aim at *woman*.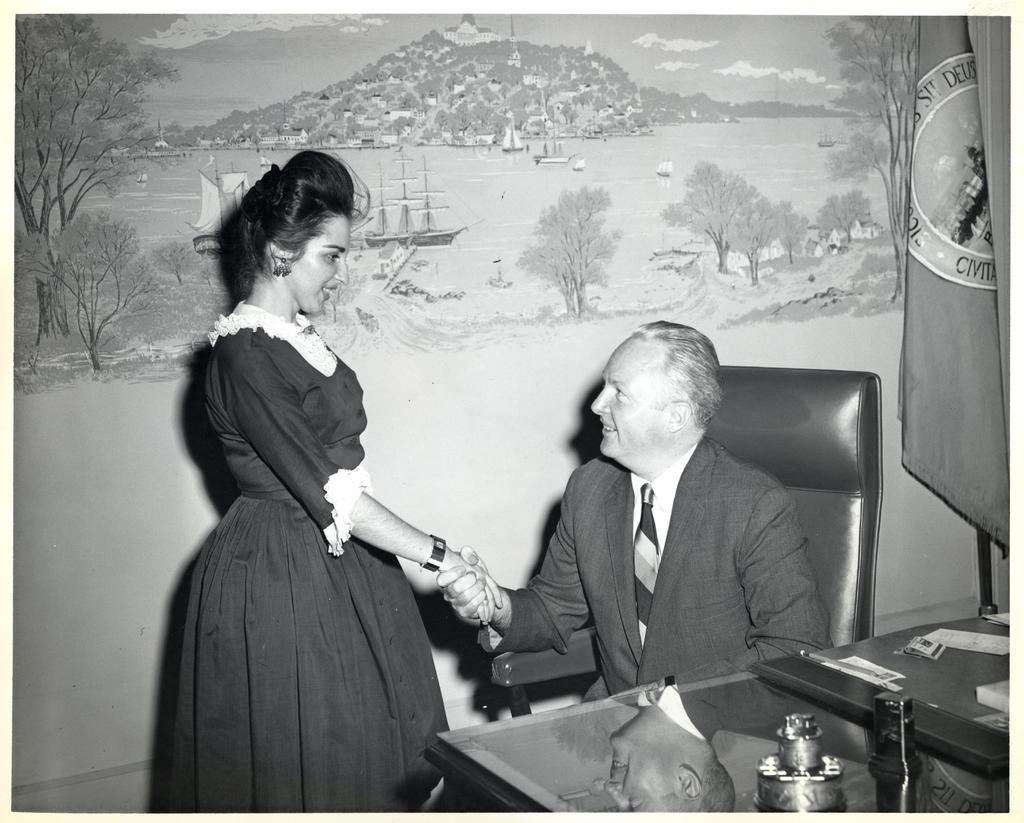
Aimed at [147, 147, 488, 819].
